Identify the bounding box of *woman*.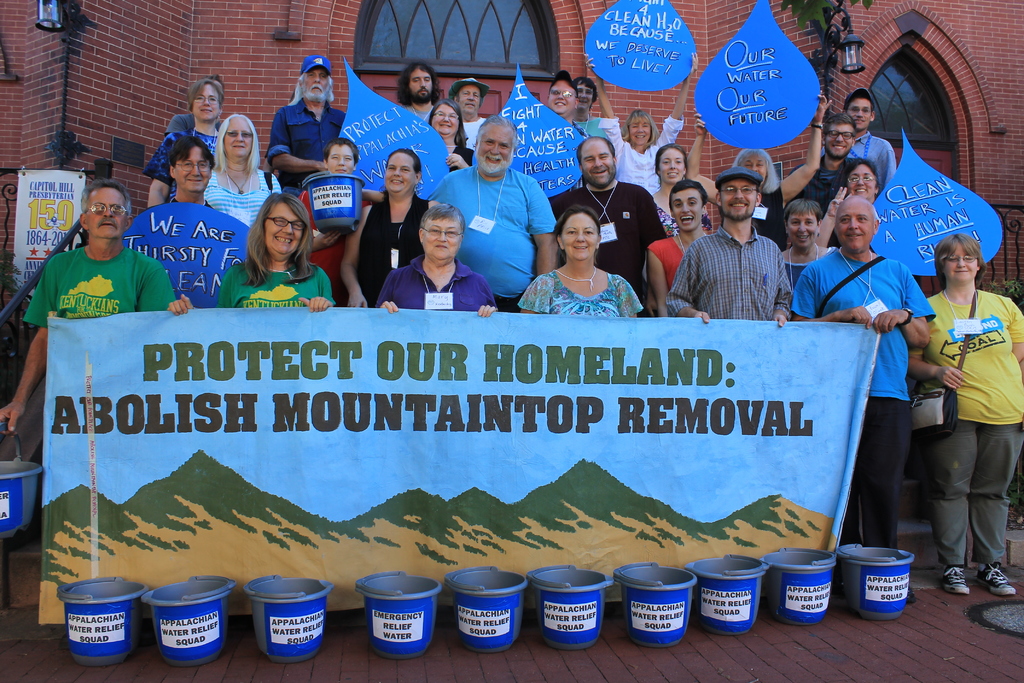
left=648, top=175, right=711, bottom=320.
